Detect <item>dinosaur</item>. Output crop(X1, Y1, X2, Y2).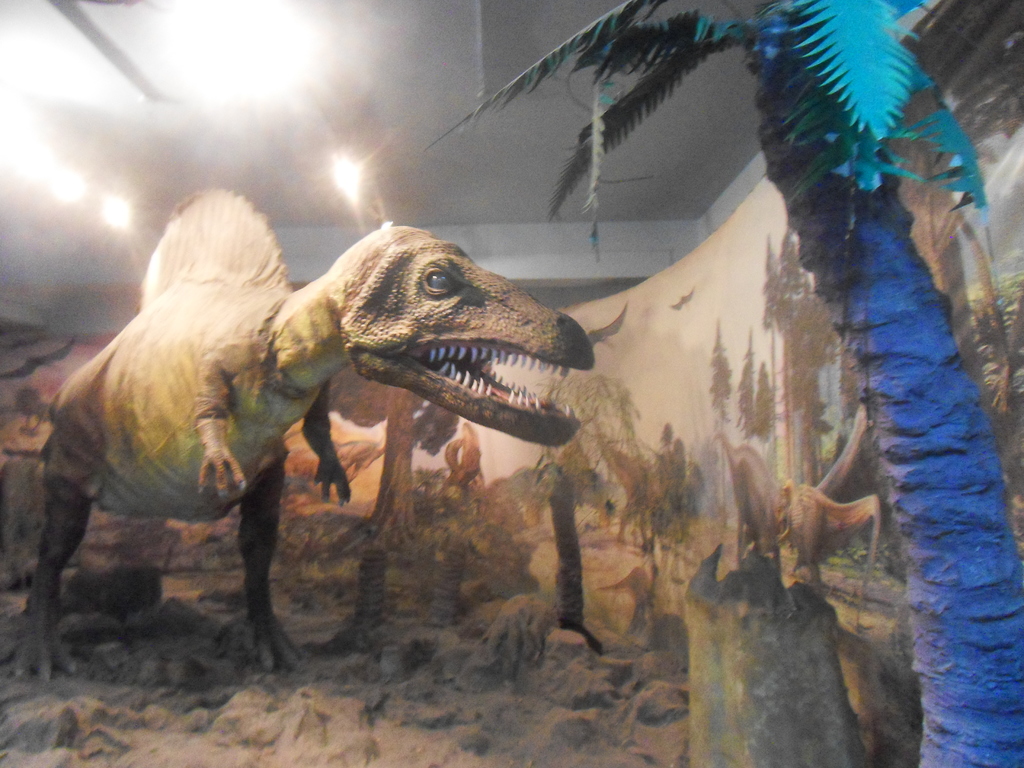
crop(816, 405, 861, 495).
